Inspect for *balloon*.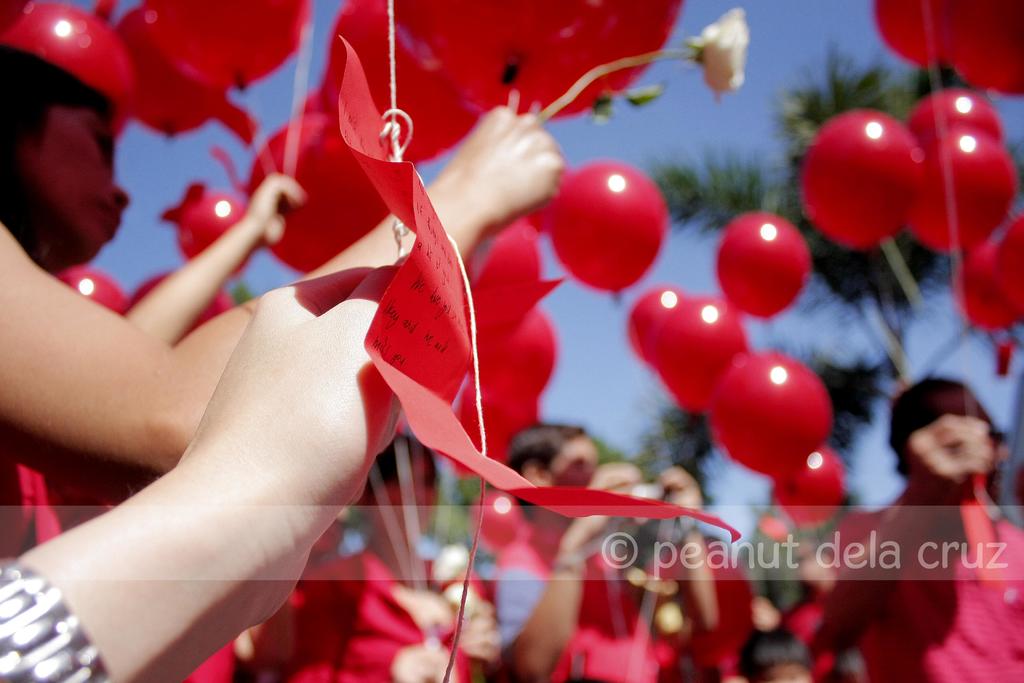
Inspection: 715/207/813/320.
